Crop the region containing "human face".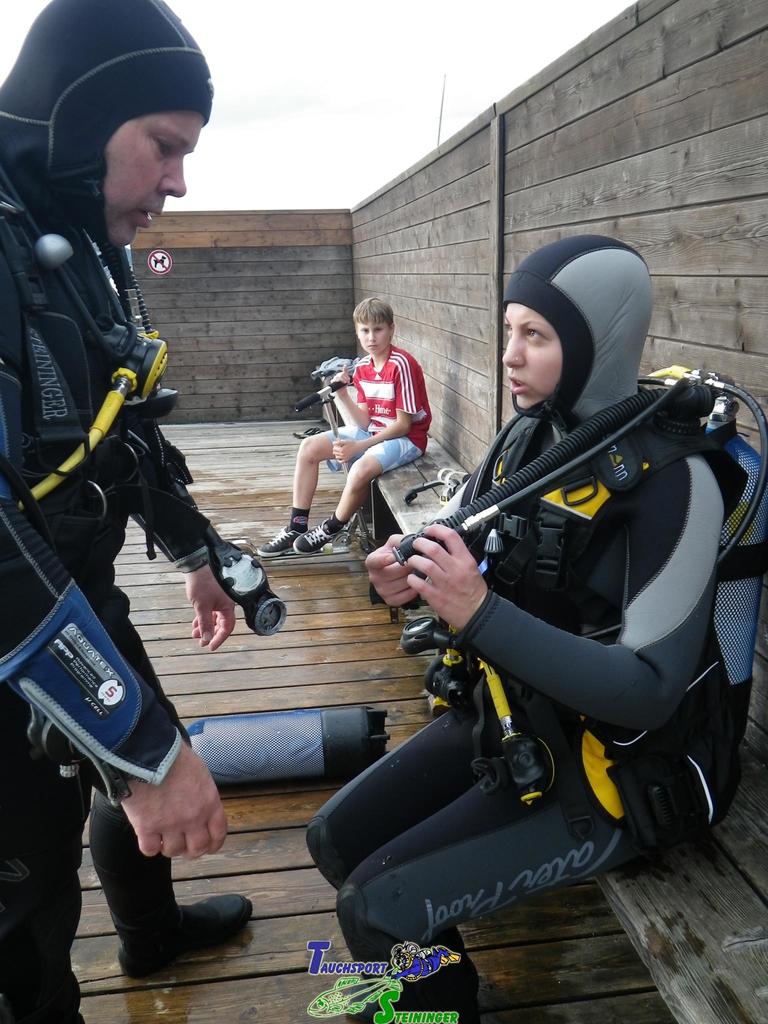
Crop region: l=357, t=324, r=388, b=354.
